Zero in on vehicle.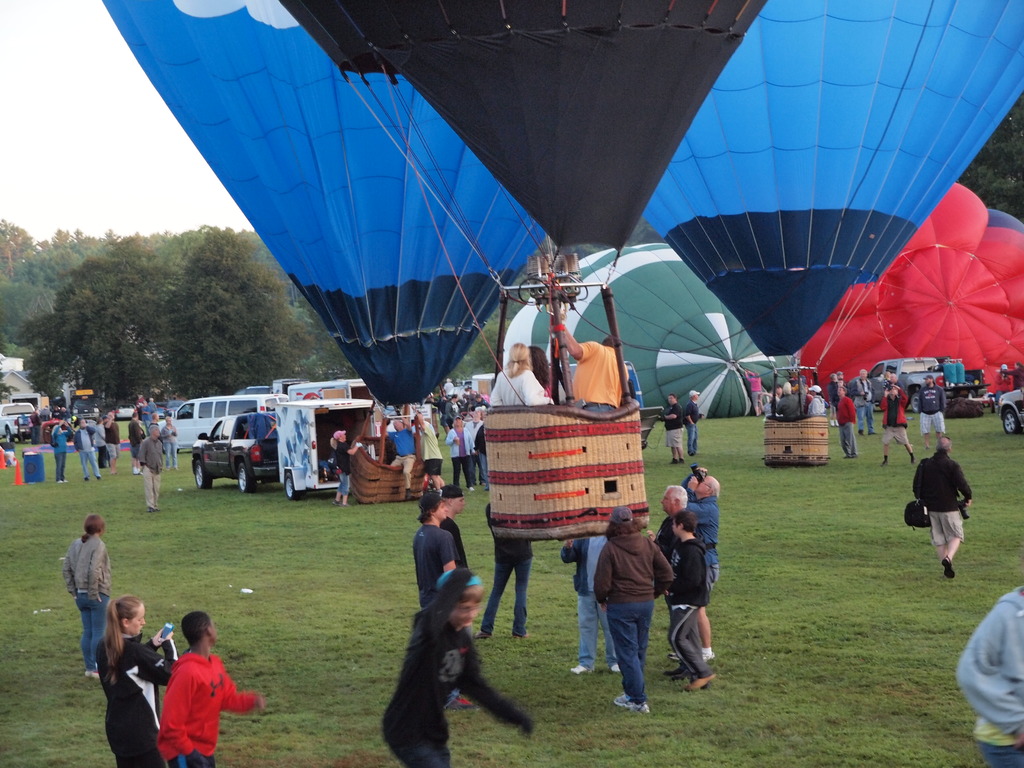
Zeroed in: [left=852, top=353, right=955, bottom=402].
